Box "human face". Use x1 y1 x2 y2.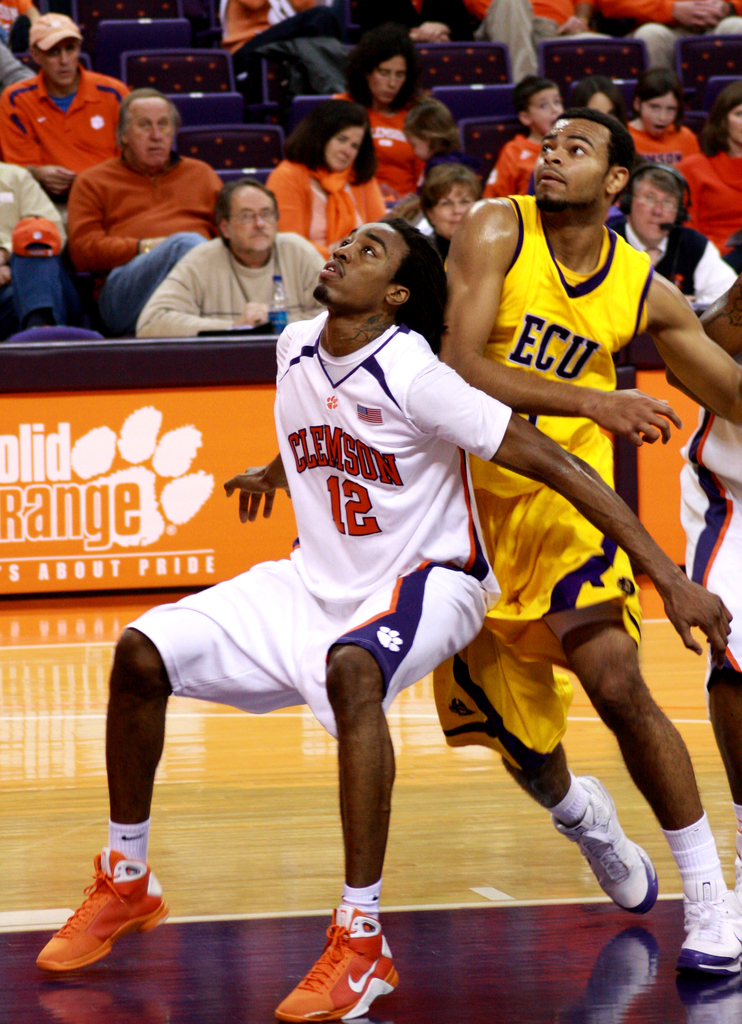
324 127 359 172.
